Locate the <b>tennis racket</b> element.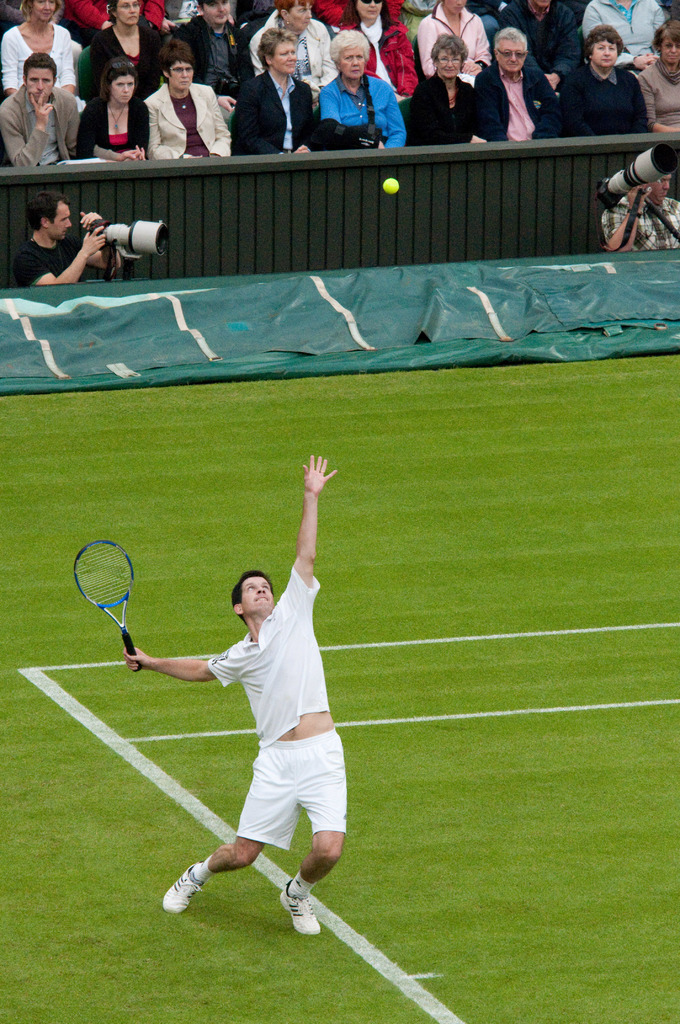
Element bbox: bbox(71, 540, 141, 674).
